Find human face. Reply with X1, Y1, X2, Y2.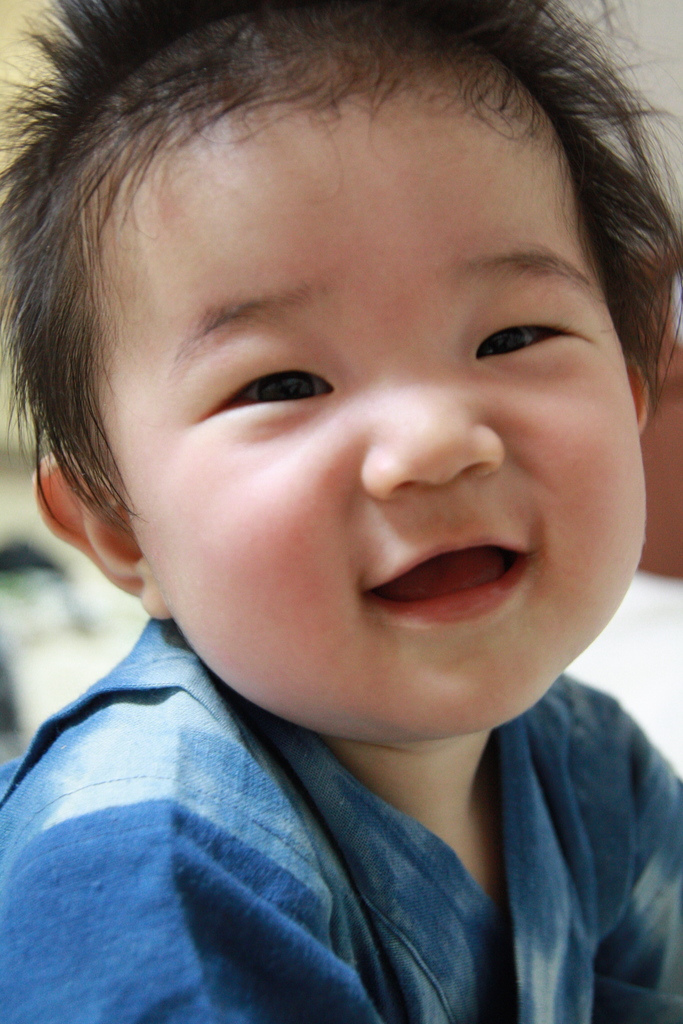
88, 45, 645, 743.
